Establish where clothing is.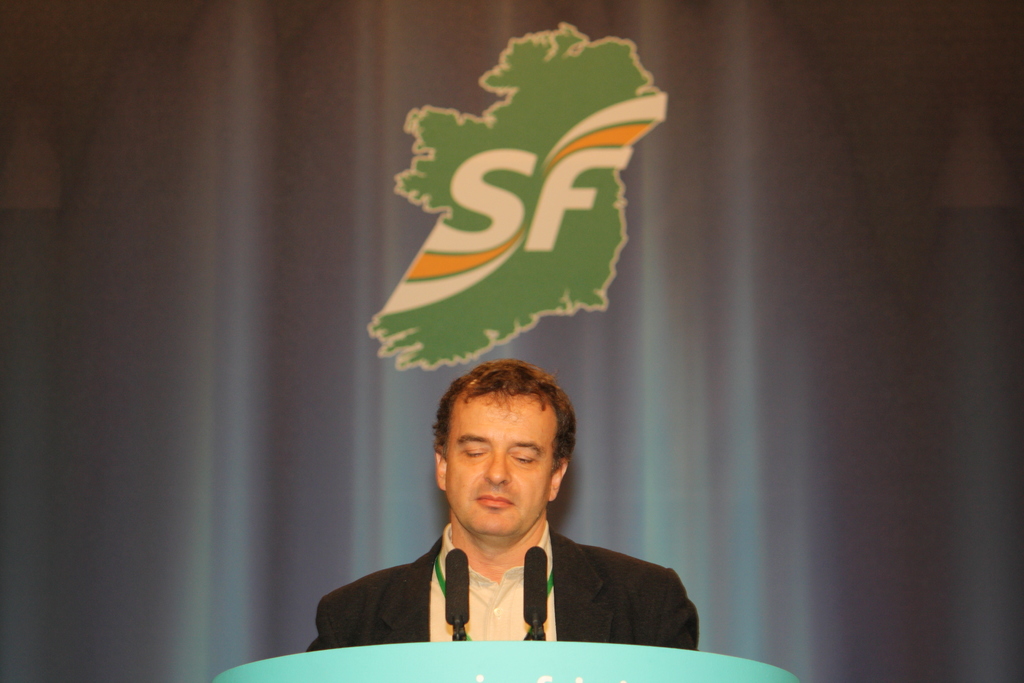
Established at box(307, 528, 703, 650).
